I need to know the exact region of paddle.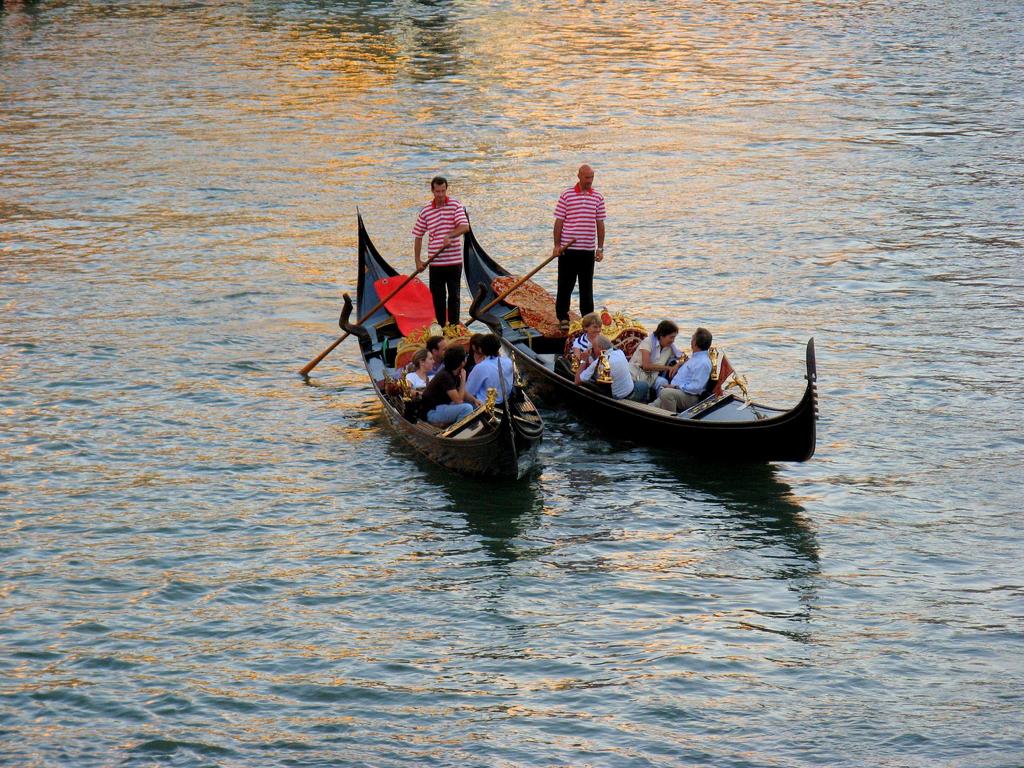
Region: 446 228 580 333.
